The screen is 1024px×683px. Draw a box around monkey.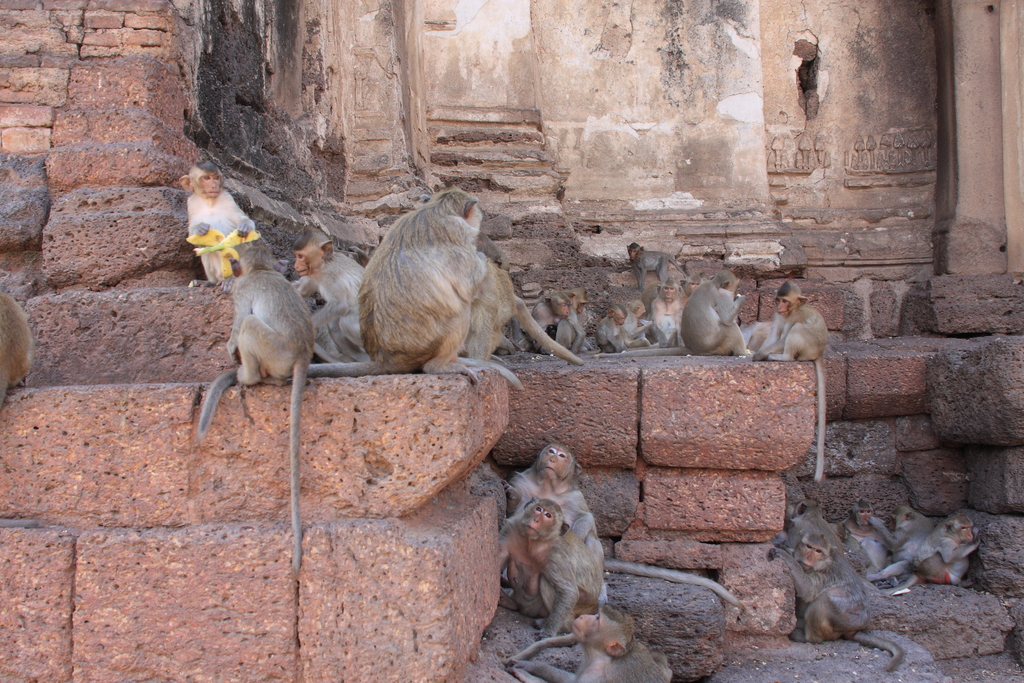
BBox(492, 602, 668, 682).
